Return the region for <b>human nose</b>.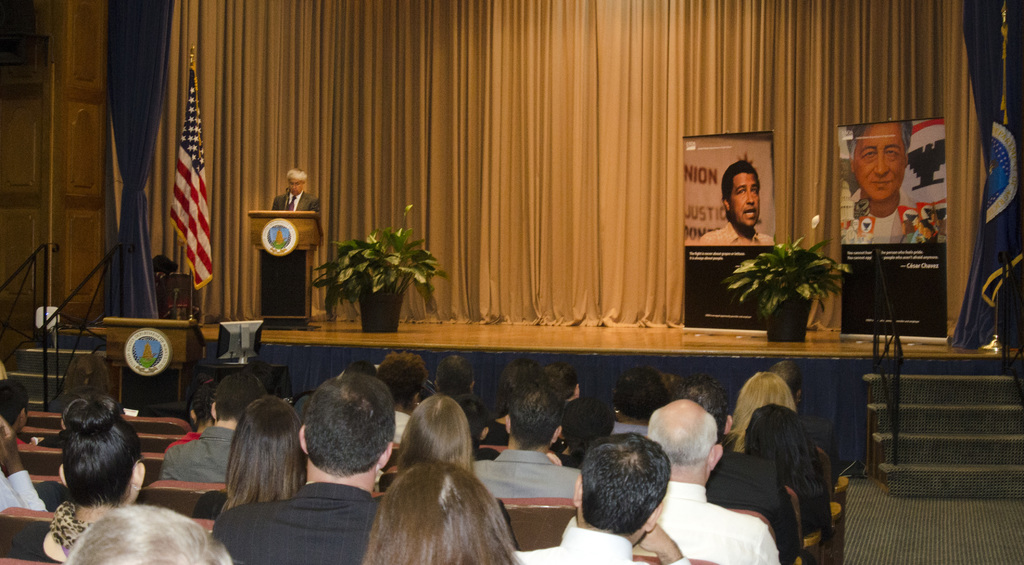
bbox=(292, 183, 296, 188).
